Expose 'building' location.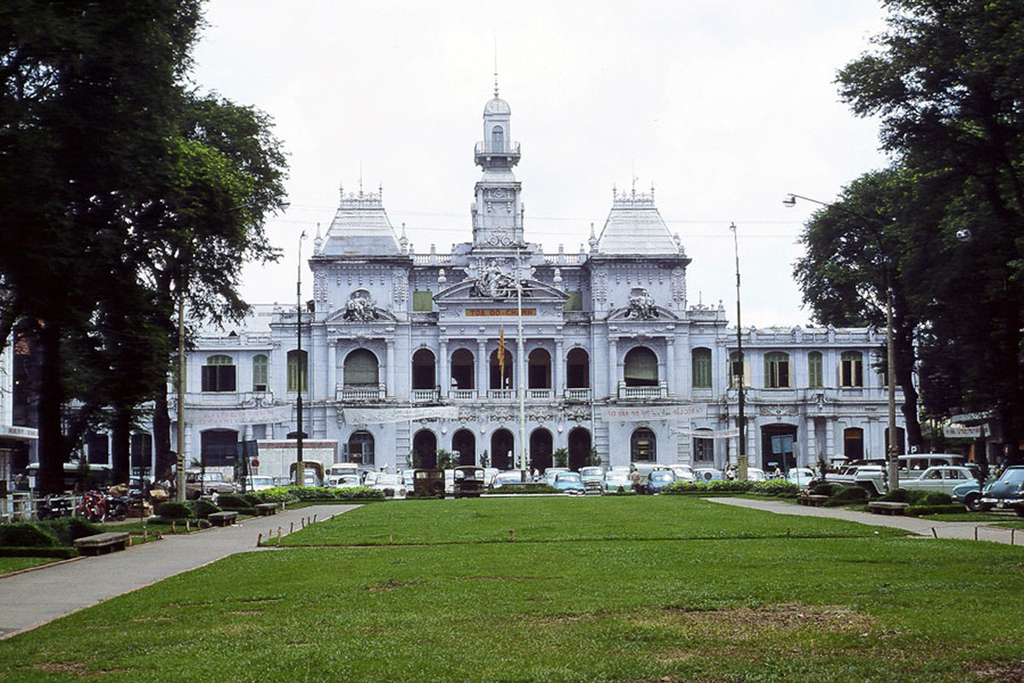
Exposed at {"left": 56, "top": 37, "right": 930, "bottom": 493}.
